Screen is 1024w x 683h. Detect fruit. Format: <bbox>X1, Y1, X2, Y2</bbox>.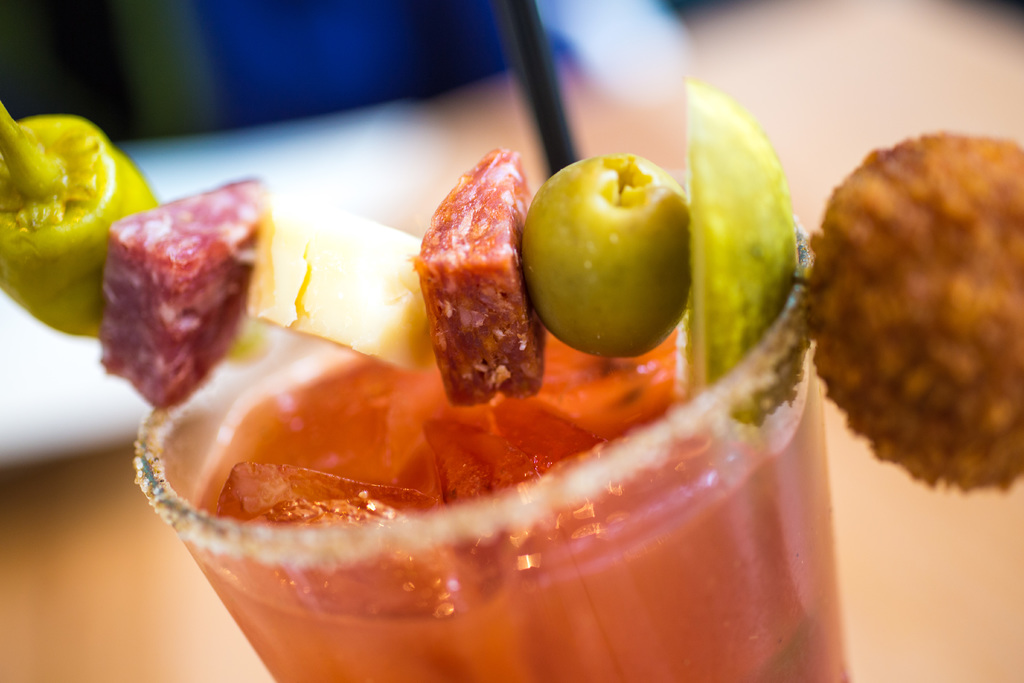
<bbox>523, 156, 688, 357</bbox>.
